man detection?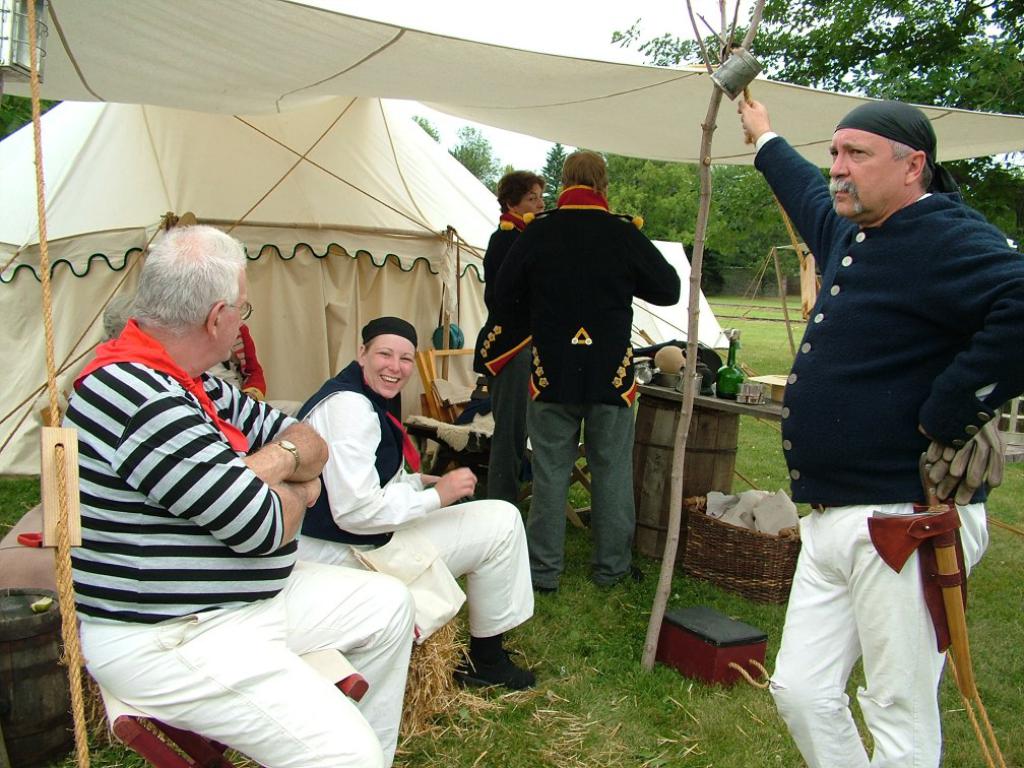
detection(47, 221, 414, 767)
